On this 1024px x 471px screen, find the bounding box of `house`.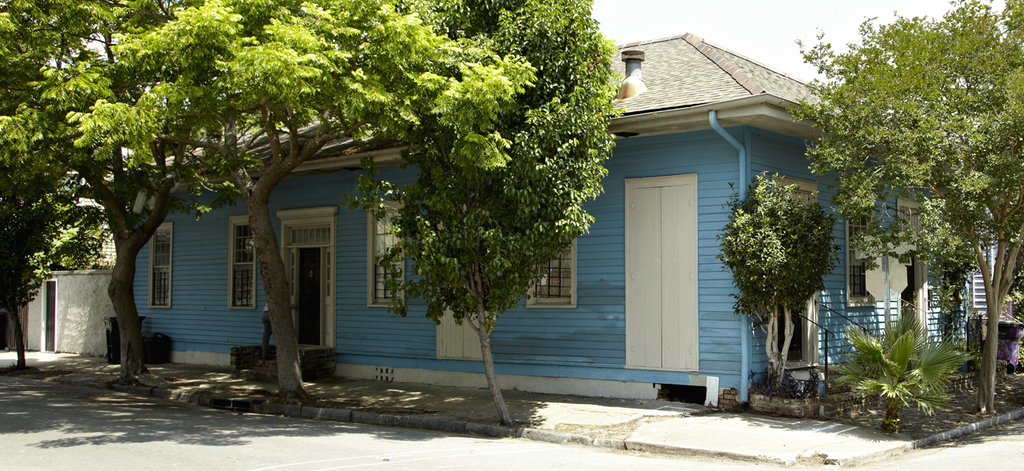
Bounding box: (left=0, top=216, right=121, bottom=354).
